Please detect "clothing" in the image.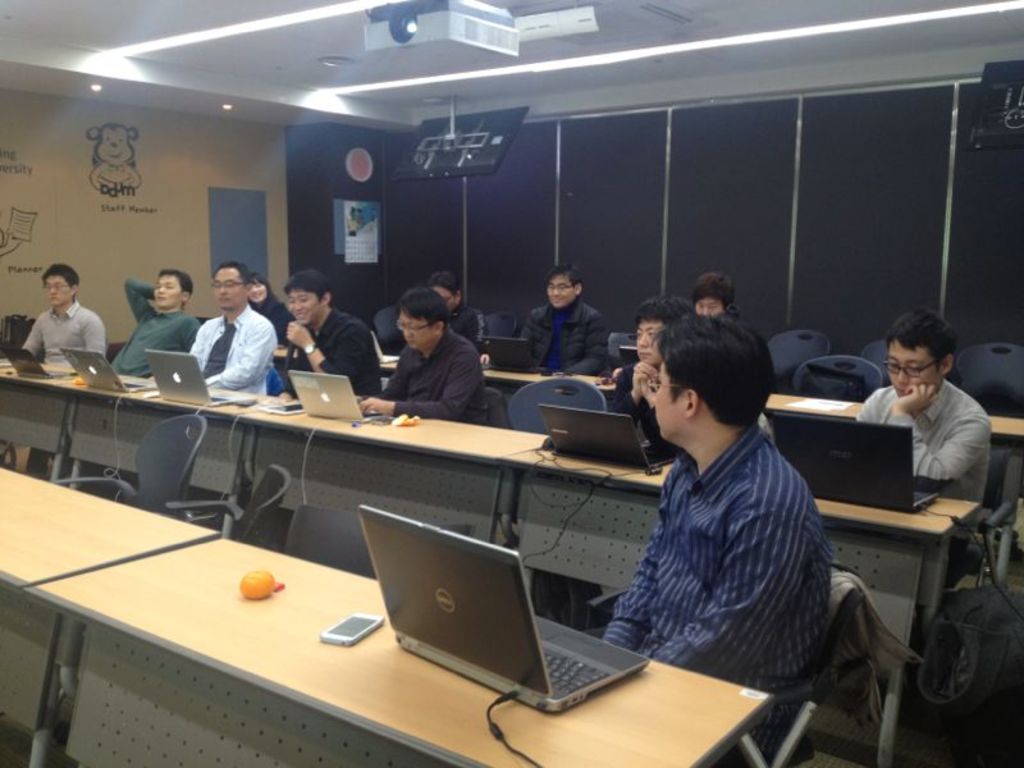
pyautogui.locateOnScreen(620, 358, 677, 448).
